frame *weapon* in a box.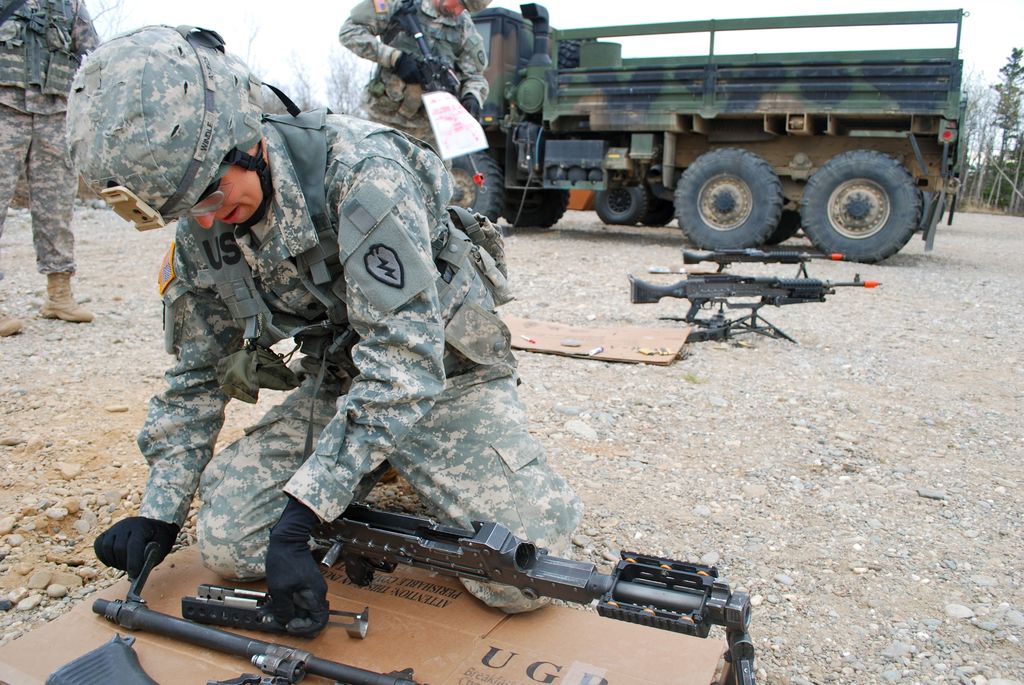
select_region(305, 494, 757, 684).
